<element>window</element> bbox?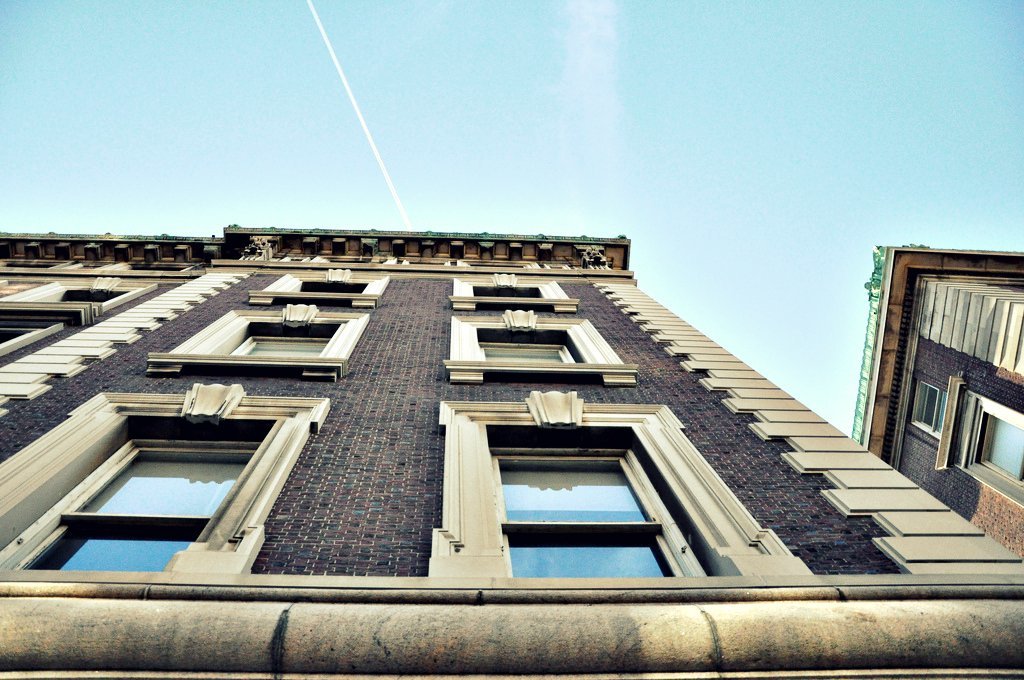
<region>446, 316, 631, 386</region>
